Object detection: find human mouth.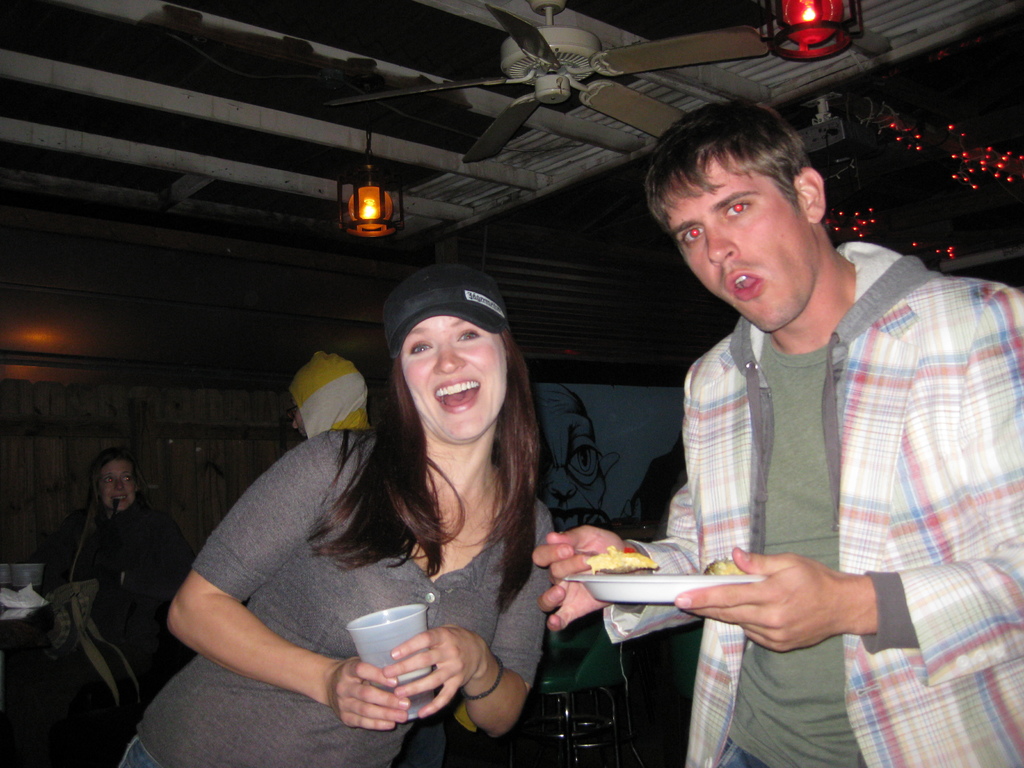
(723, 267, 764, 301).
